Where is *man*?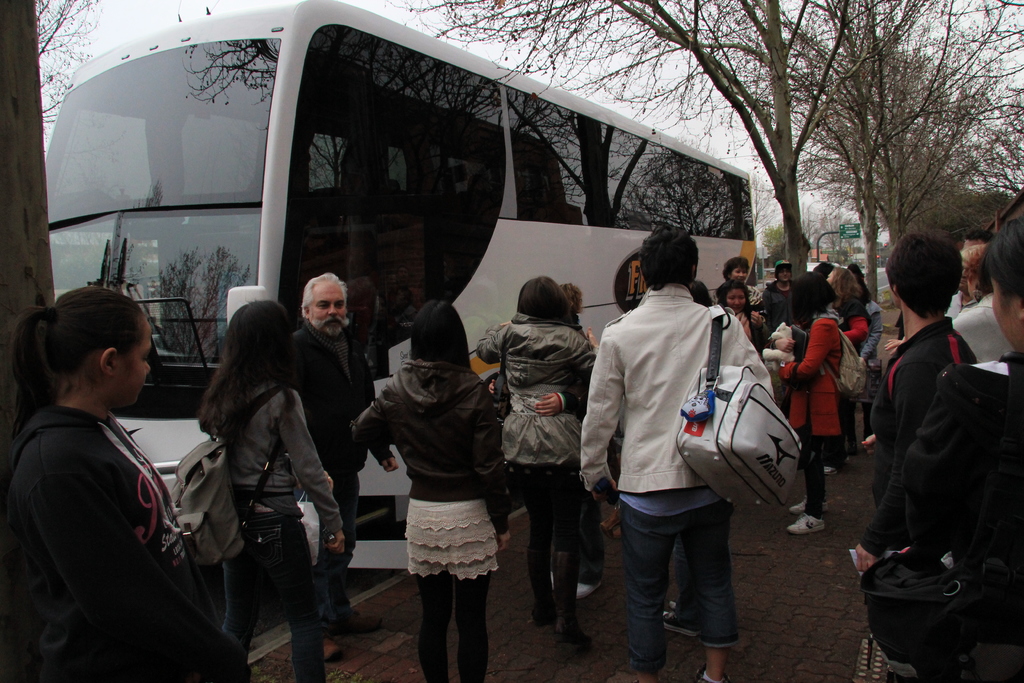
<region>593, 222, 795, 664</region>.
